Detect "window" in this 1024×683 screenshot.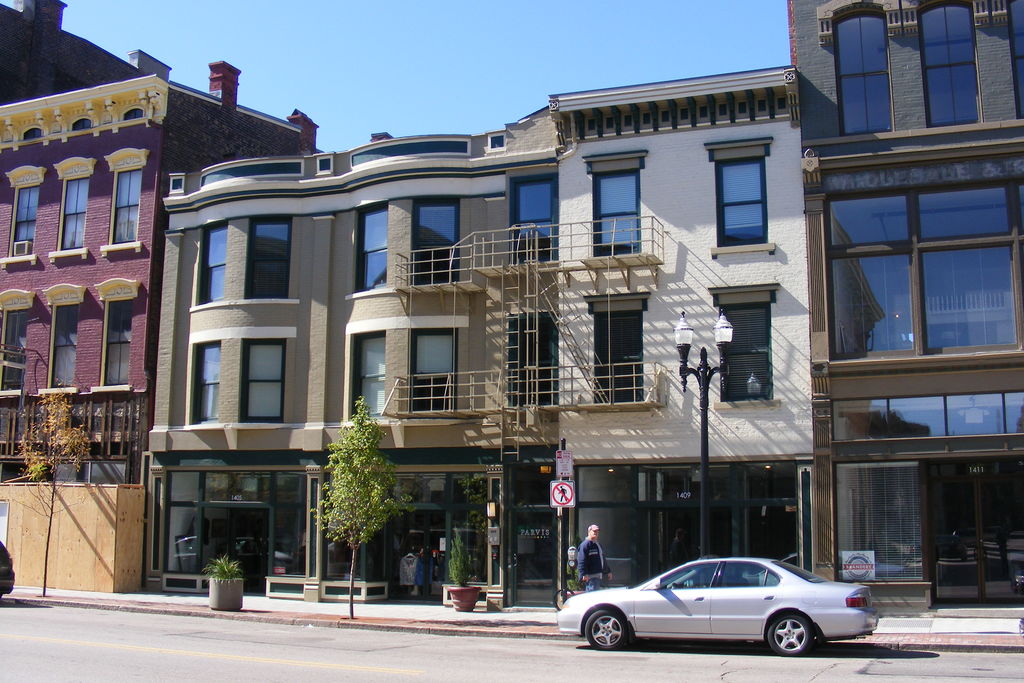
Detection: 351:204:389:292.
